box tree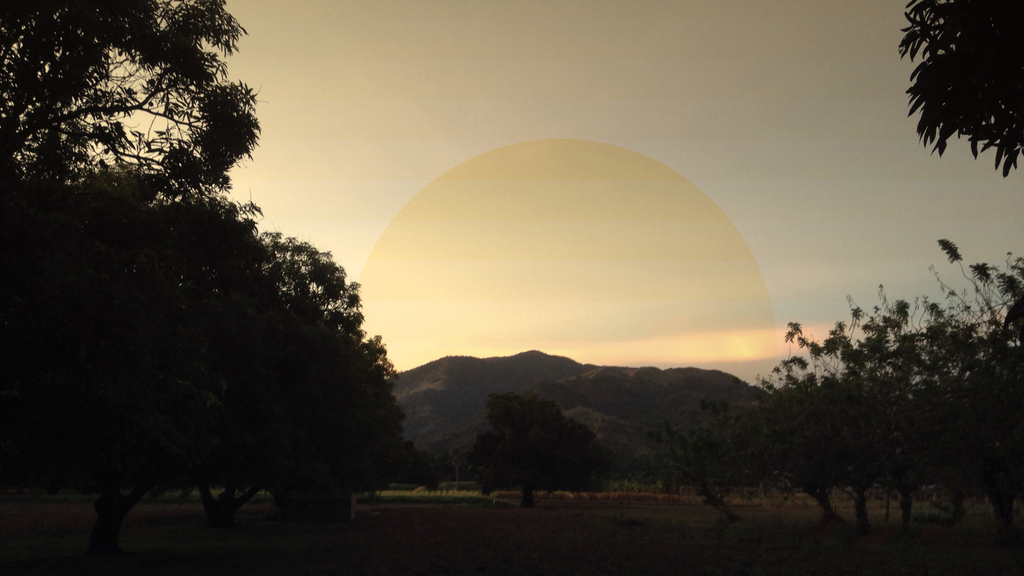
BBox(0, 0, 273, 199)
